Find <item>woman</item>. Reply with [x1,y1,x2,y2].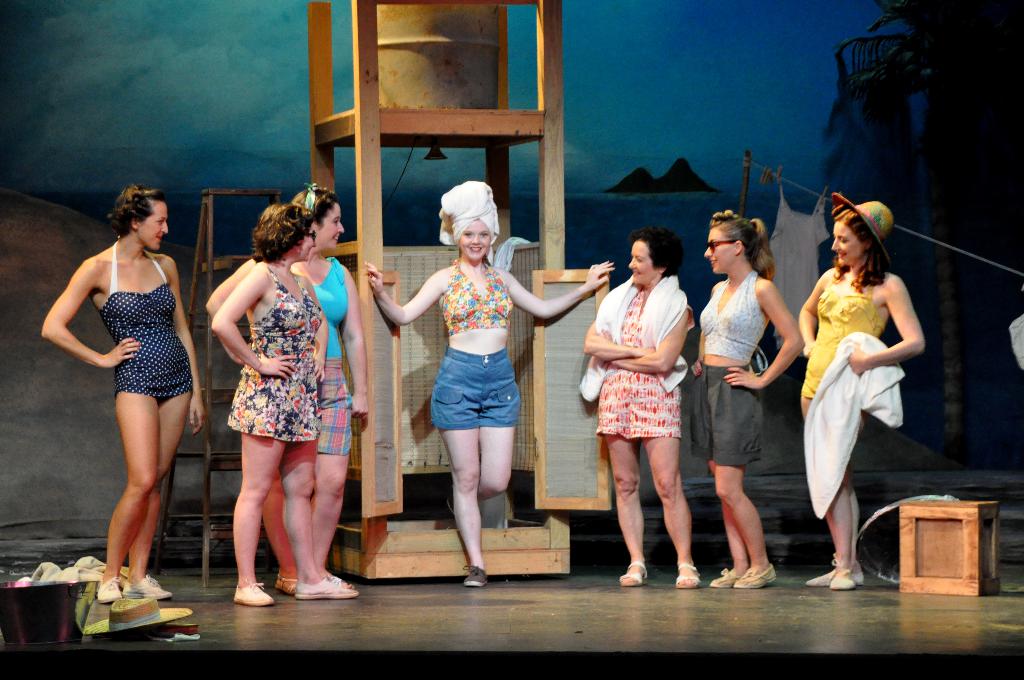
[212,203,356,607].
